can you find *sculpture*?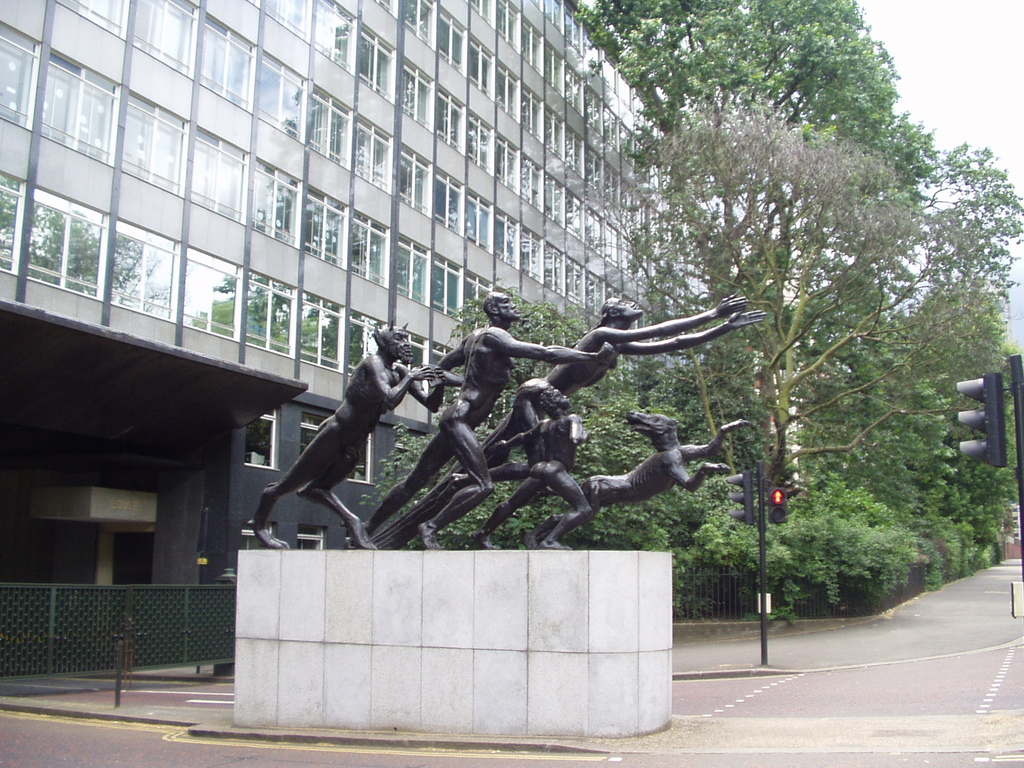
Yes, bounding box: <box>475,358,610,545</box>.
